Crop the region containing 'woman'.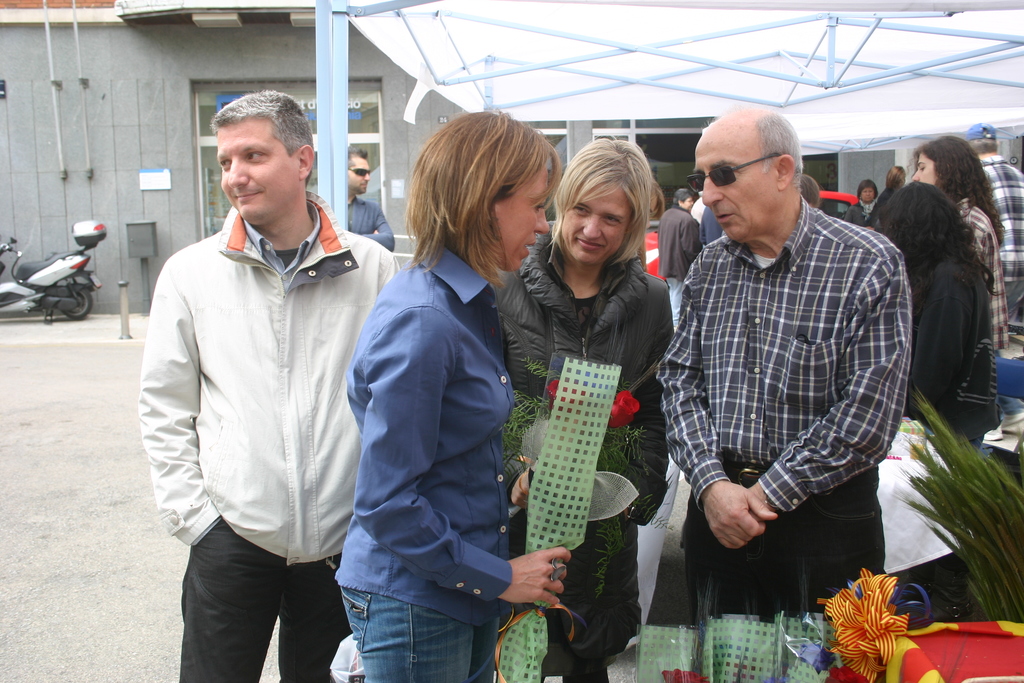
Crop region: [339,107,572,682].
